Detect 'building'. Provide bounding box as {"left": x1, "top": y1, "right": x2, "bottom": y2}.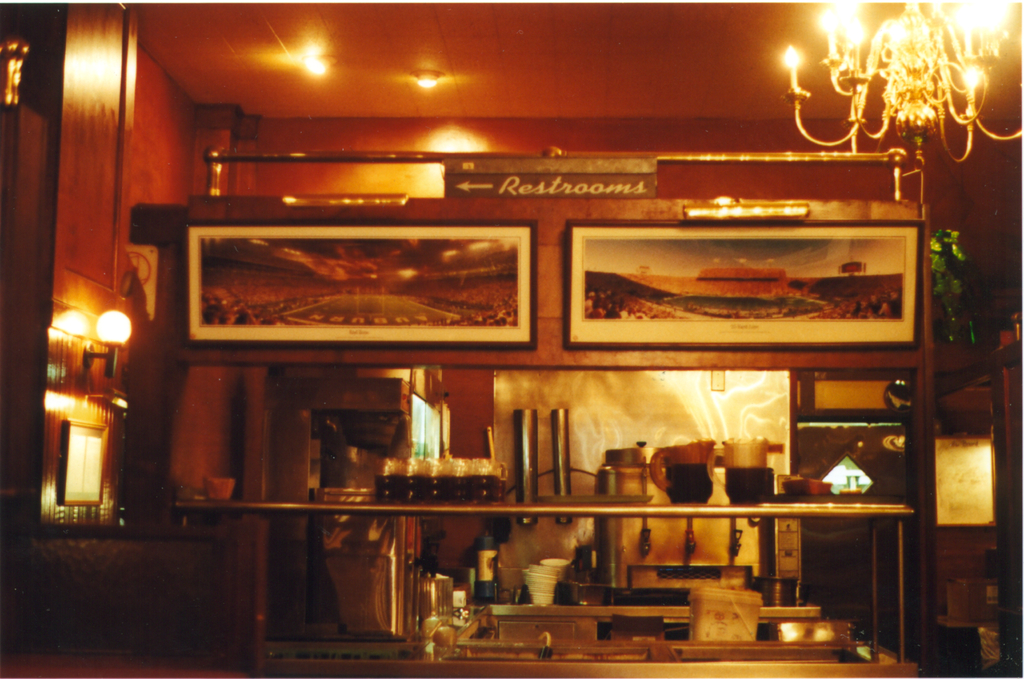
{"left": 4, "top": 4, "right": 1023, "bottom": 678}.
